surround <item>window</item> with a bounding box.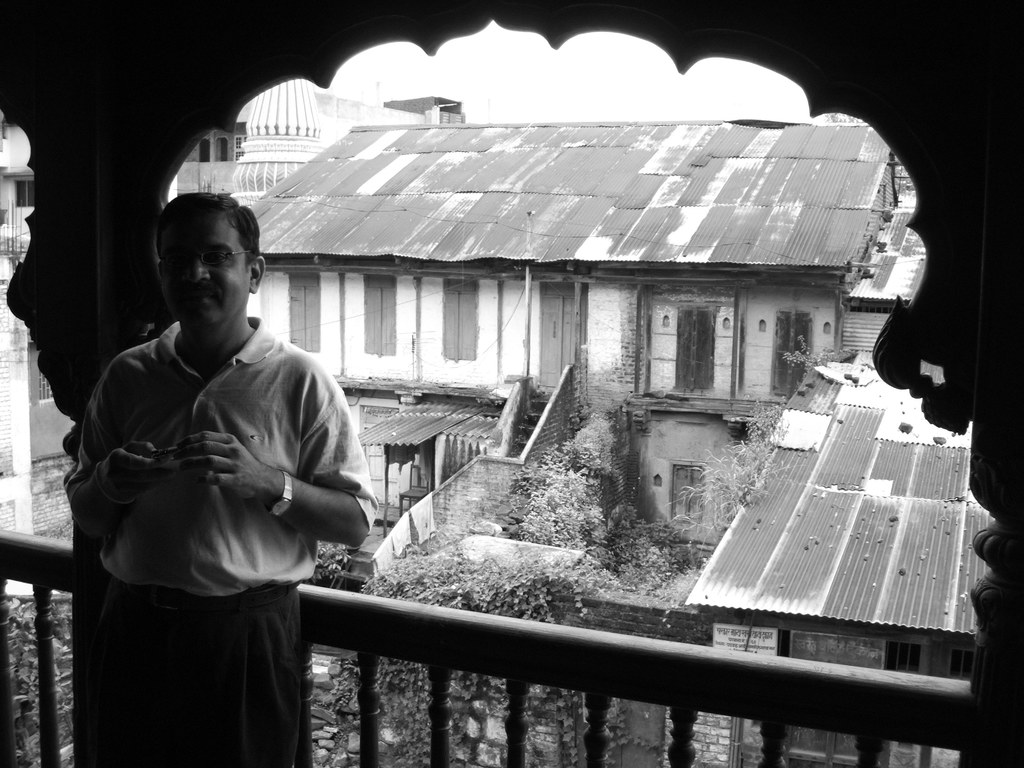
box=[17, 177, 35, 207].
